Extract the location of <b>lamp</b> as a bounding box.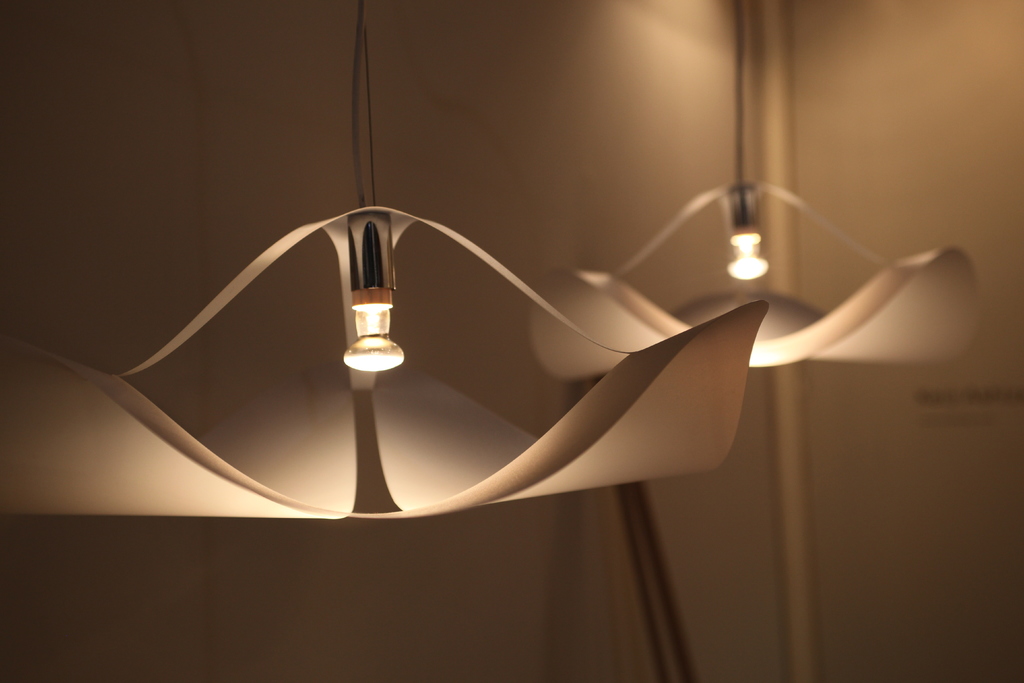
x1=529 y1=0 x2=979 y2=383.
